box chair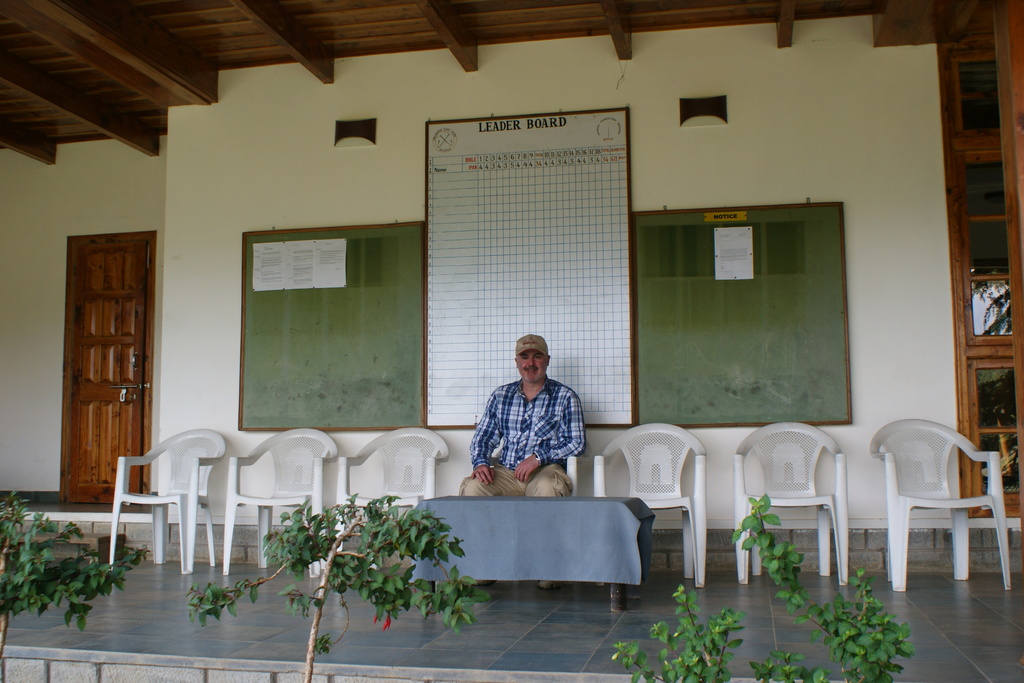
(left=873, top=411, right=1007, bottom=605)
